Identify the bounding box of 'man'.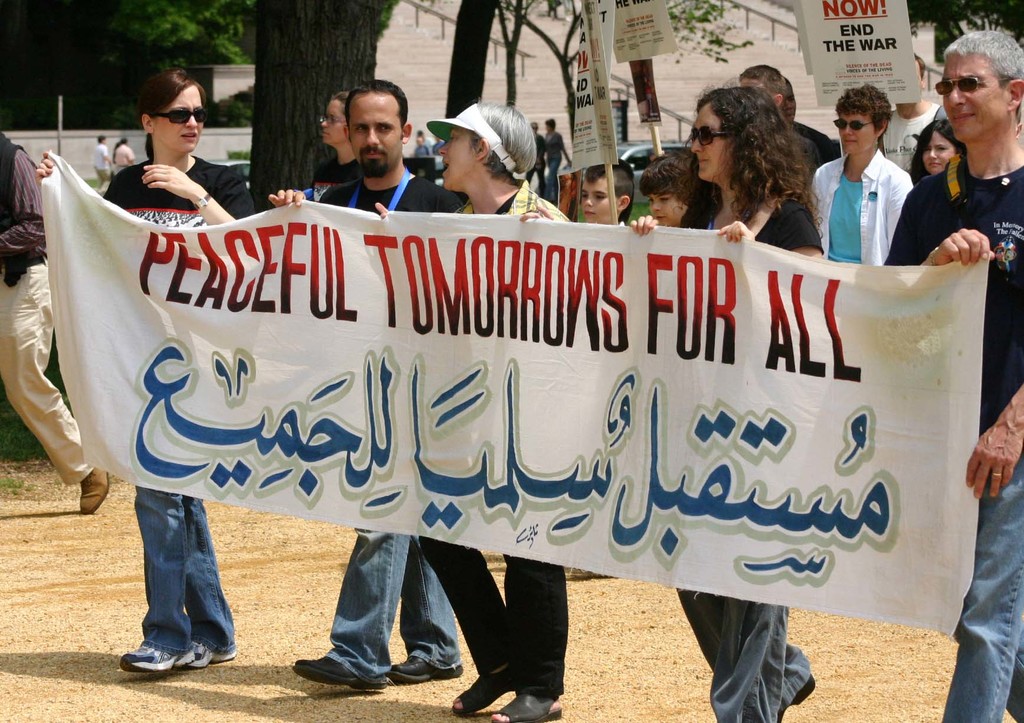
783 77 840 162.
